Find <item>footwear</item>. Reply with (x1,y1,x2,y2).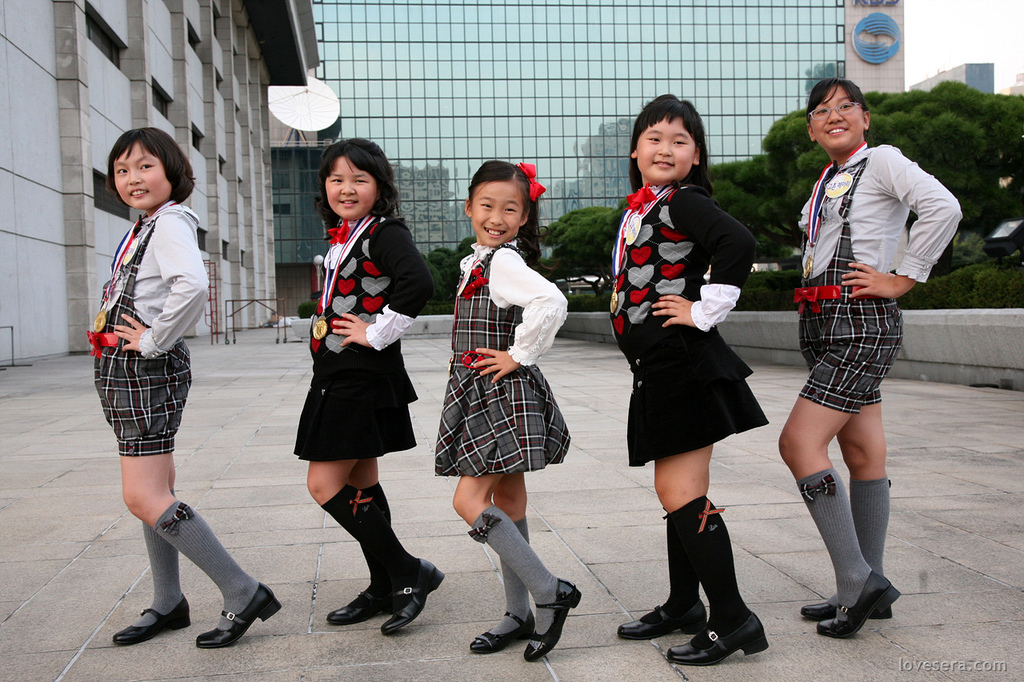
(621,582,702,640).
